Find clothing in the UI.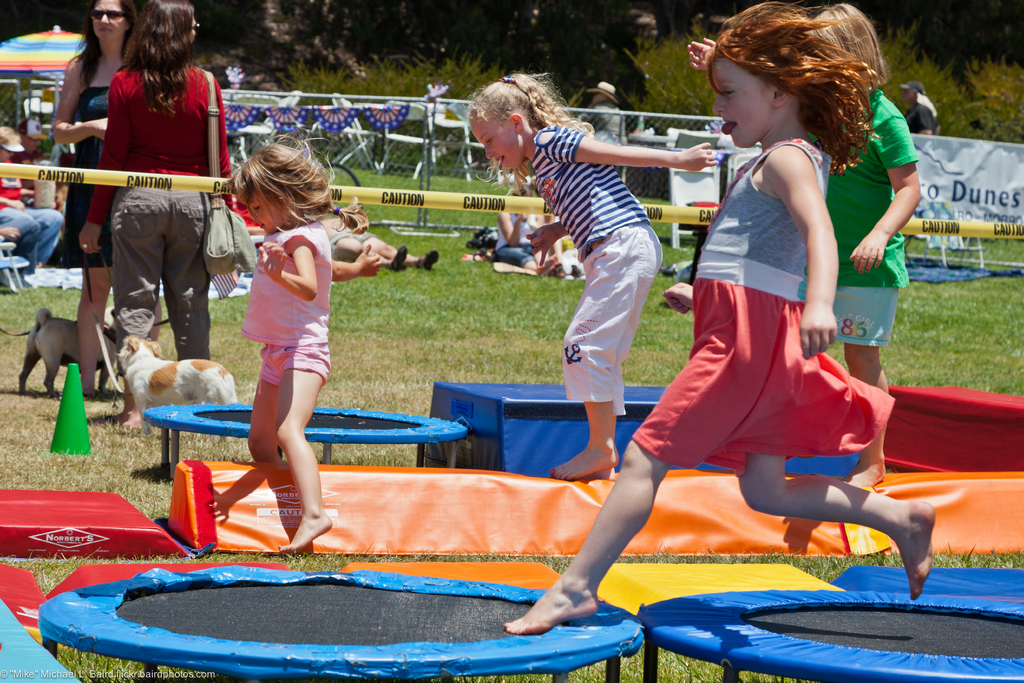
UI element at locate(908, 99, 940, 132).
